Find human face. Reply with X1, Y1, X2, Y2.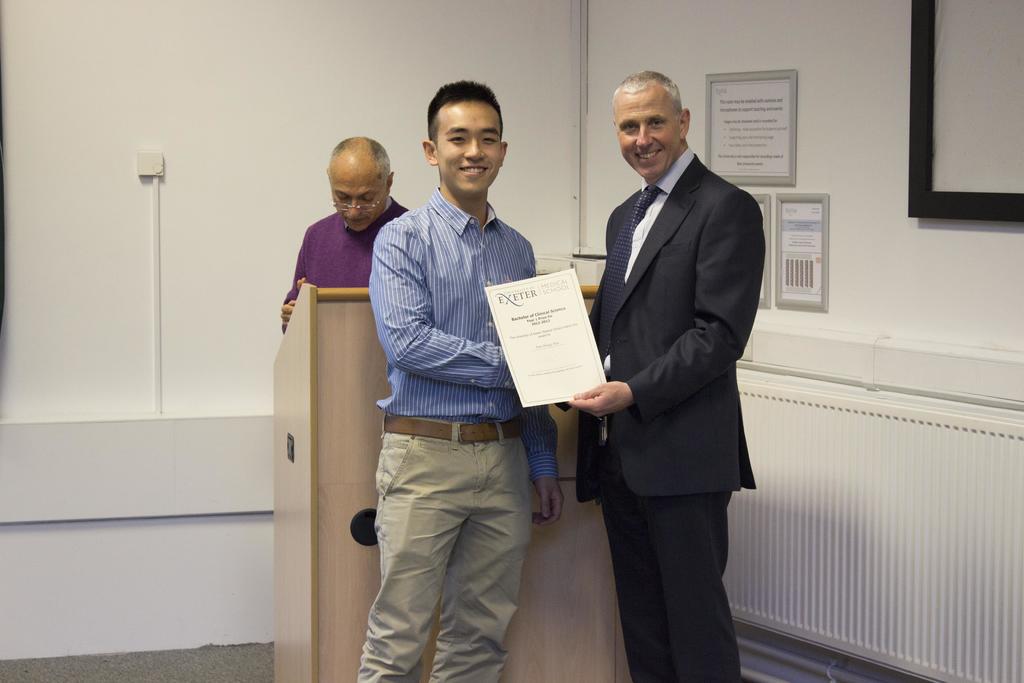
614, 89, 682, 177.
